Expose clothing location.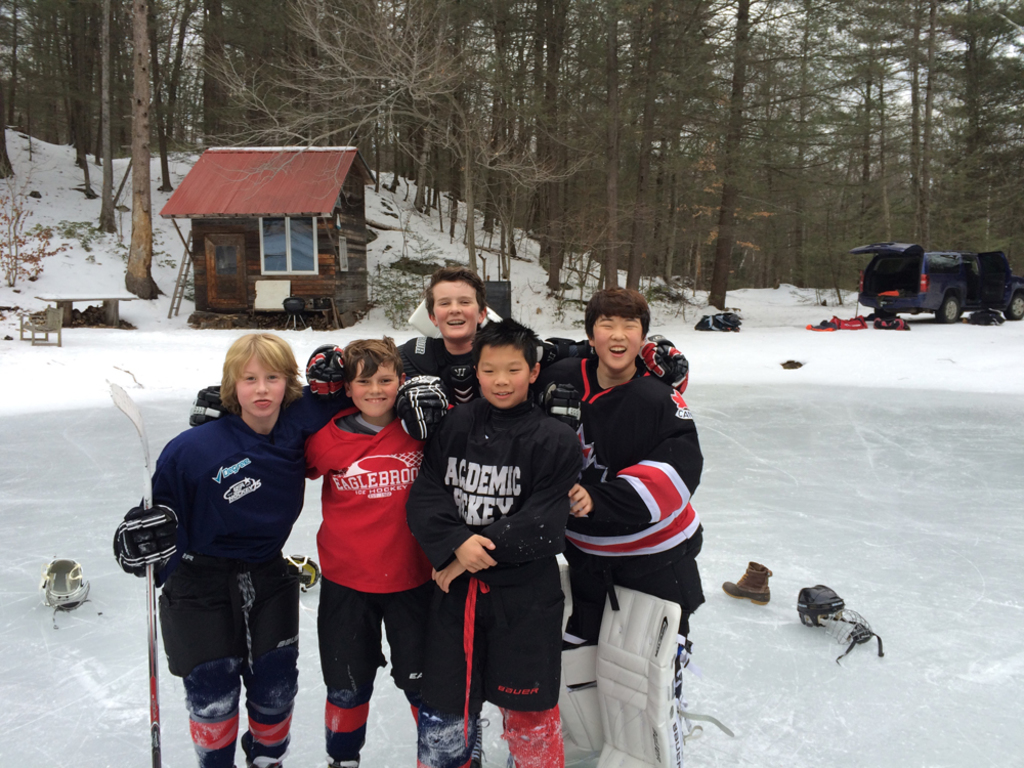
Exposed at crop(409, 407, 626, 767).
